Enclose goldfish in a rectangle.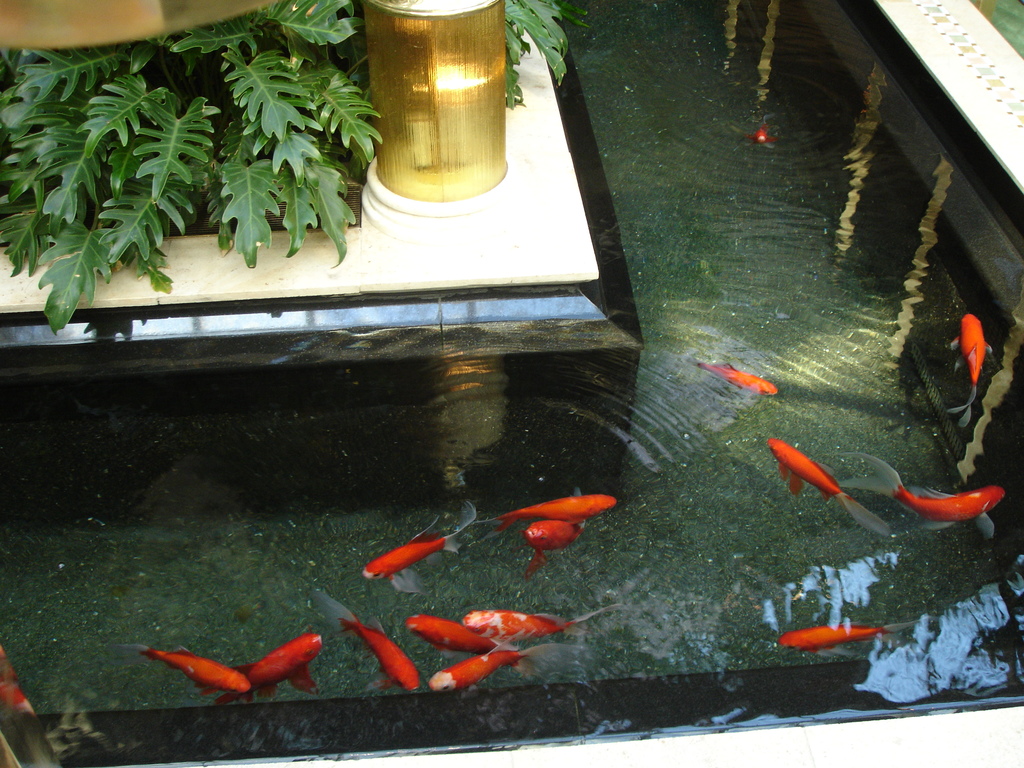
<bbox>764, 437, 890, 538</bbox>.
